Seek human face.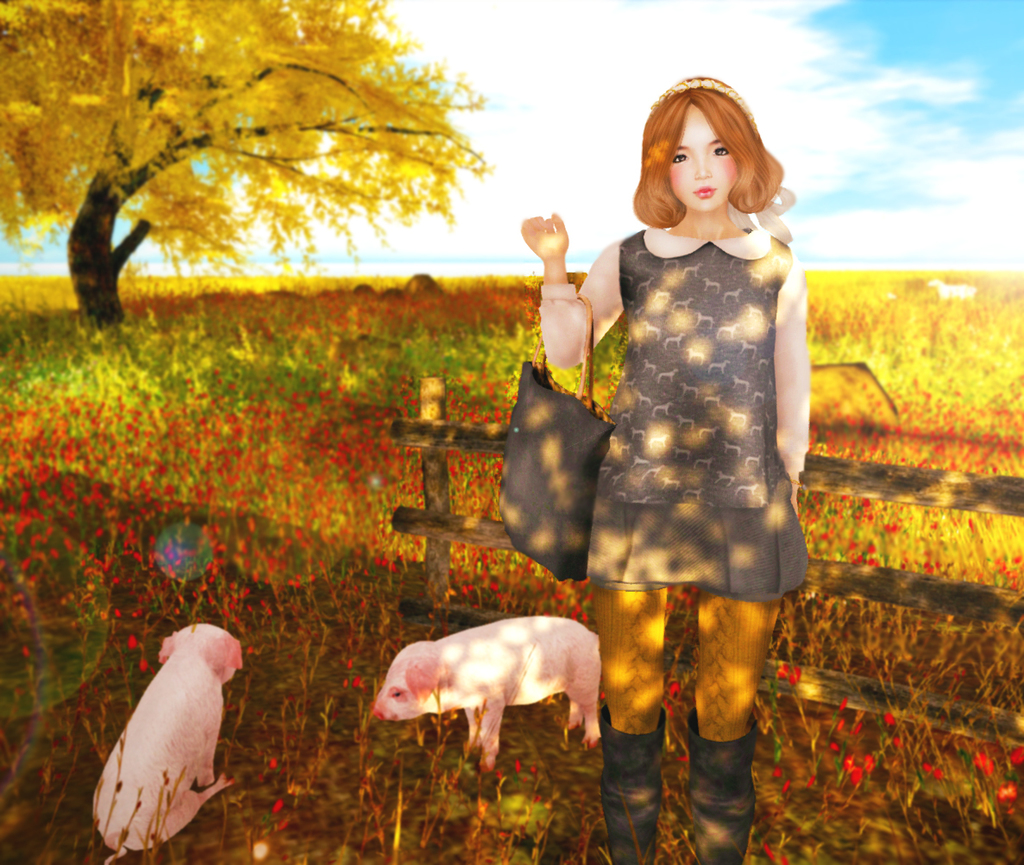
l=667, t=105, r=738, b=208.
